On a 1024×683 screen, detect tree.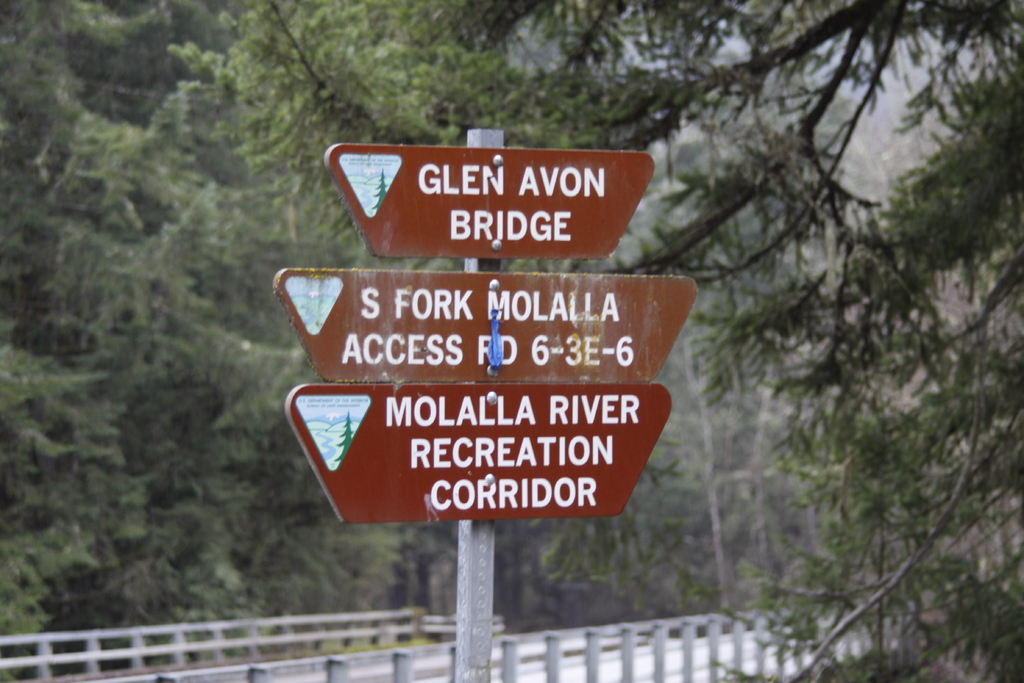
detection(406, 0, 1023, 682).
